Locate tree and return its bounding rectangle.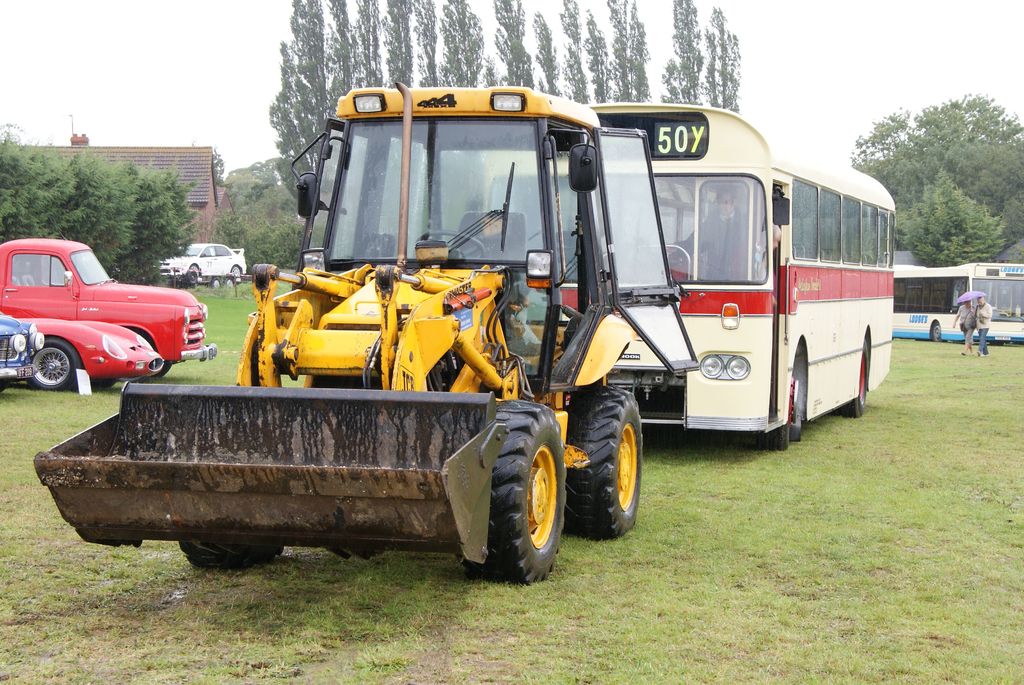
pyautogui.locateOnScreen(333, 0, 366, 105).
